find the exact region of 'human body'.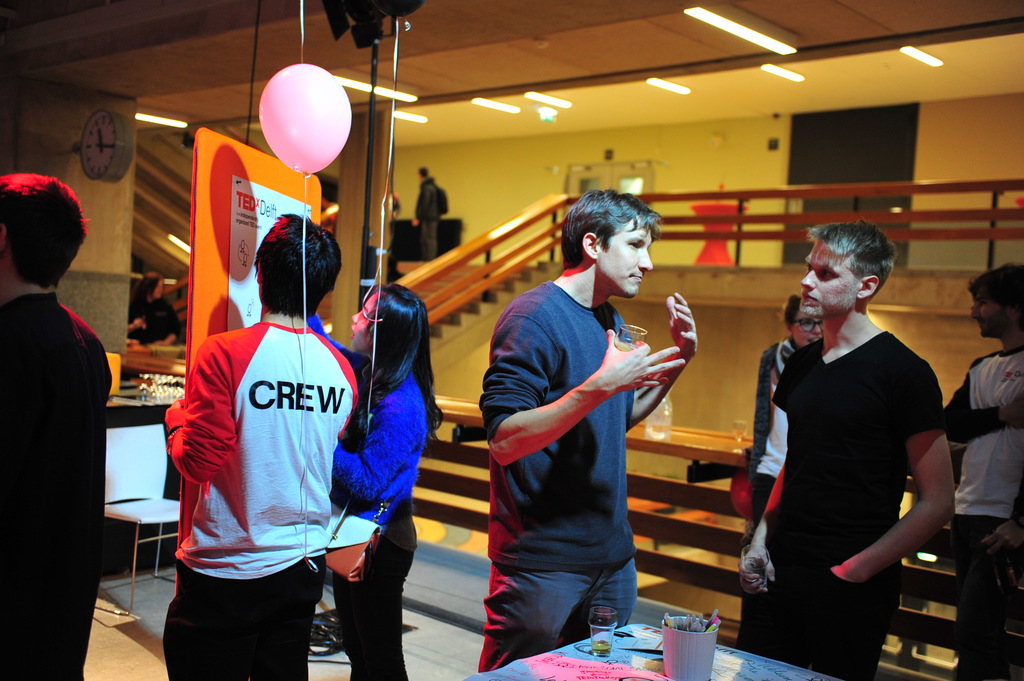
Exact region: pyautogui.locateOnScreen(733, 217, 948, 680).
